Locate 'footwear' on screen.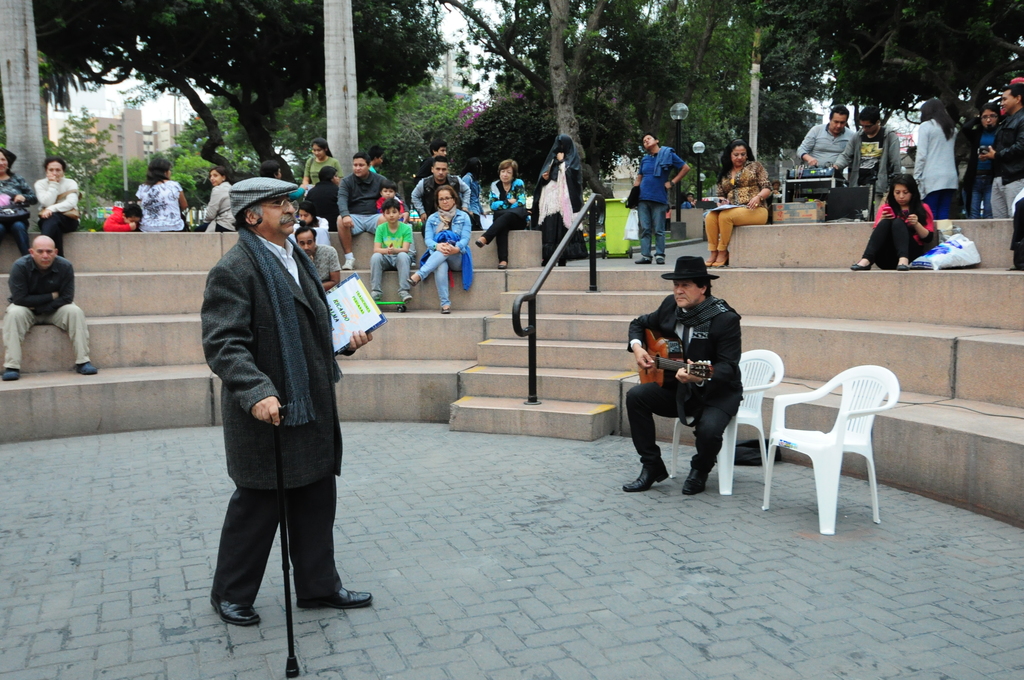
On screen at 855, 255, 874, 273.
